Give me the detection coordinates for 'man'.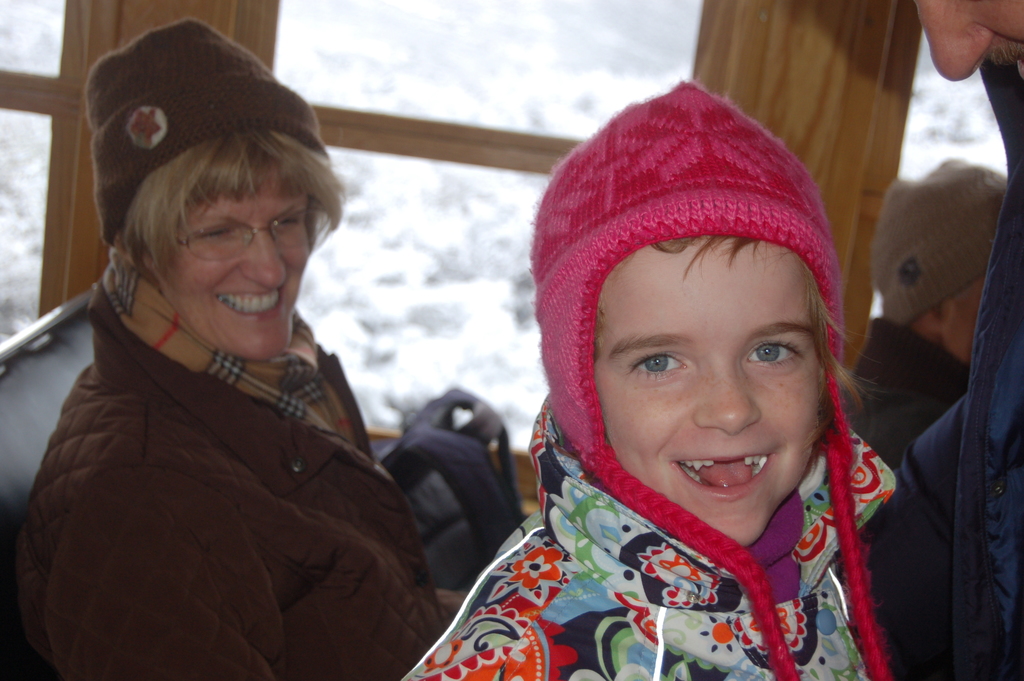
[x1=860, y1=0, x2=1023, y2=680].
